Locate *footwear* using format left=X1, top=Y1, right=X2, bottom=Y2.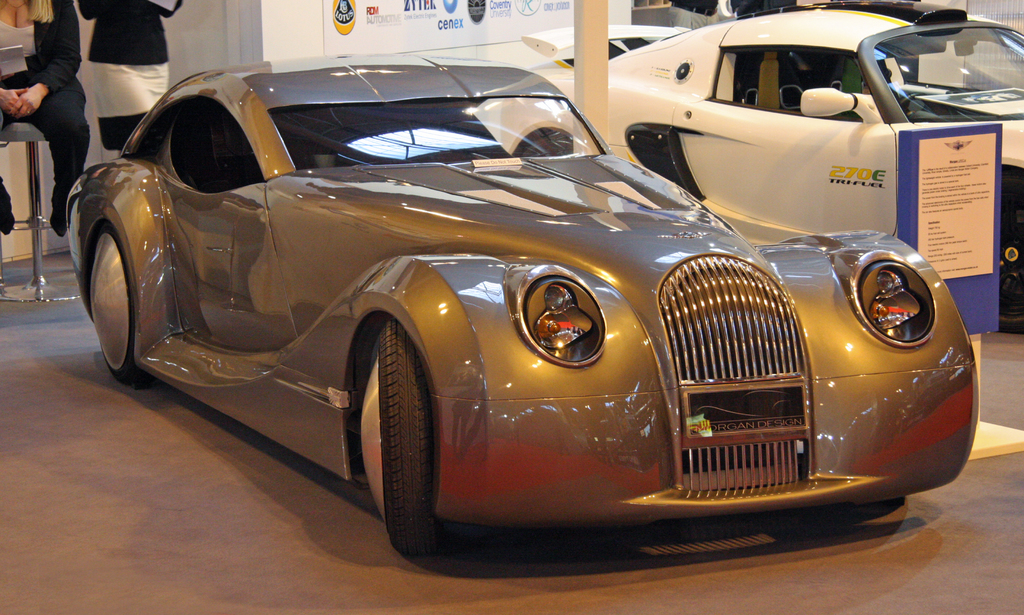
left=49, top=125, right=91, bottom=237.
